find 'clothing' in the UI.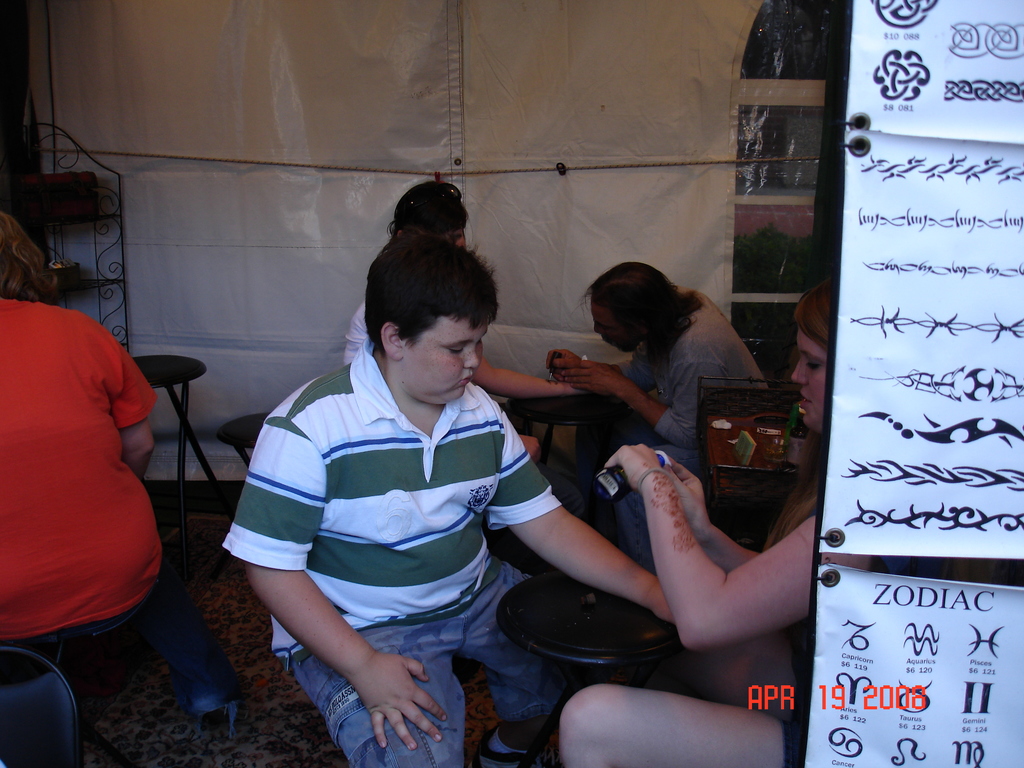
UI element at {"left": 13, "top": 272, "right": 186, "bottom": 677}.
